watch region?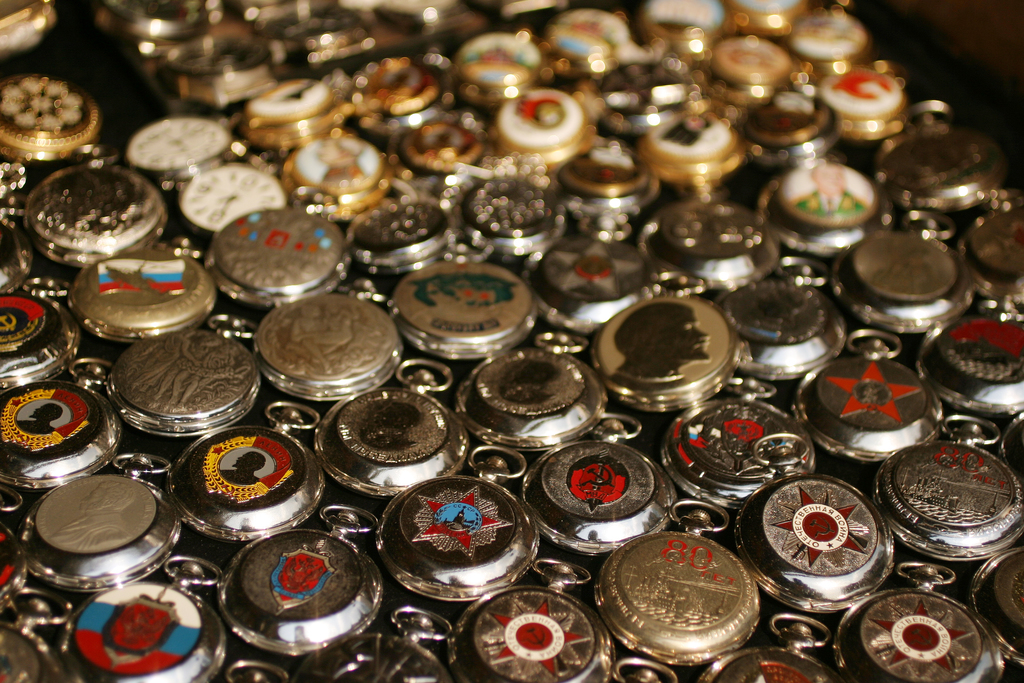
select_region(591, 45, 701, 145)
